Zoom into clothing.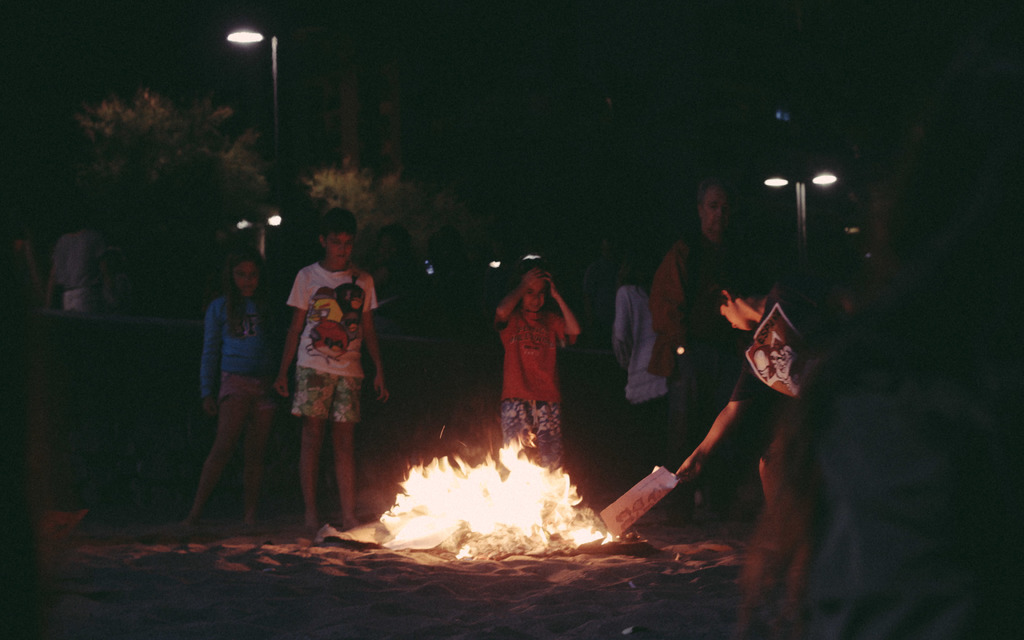
Zoom target: 194:297:279:418.
